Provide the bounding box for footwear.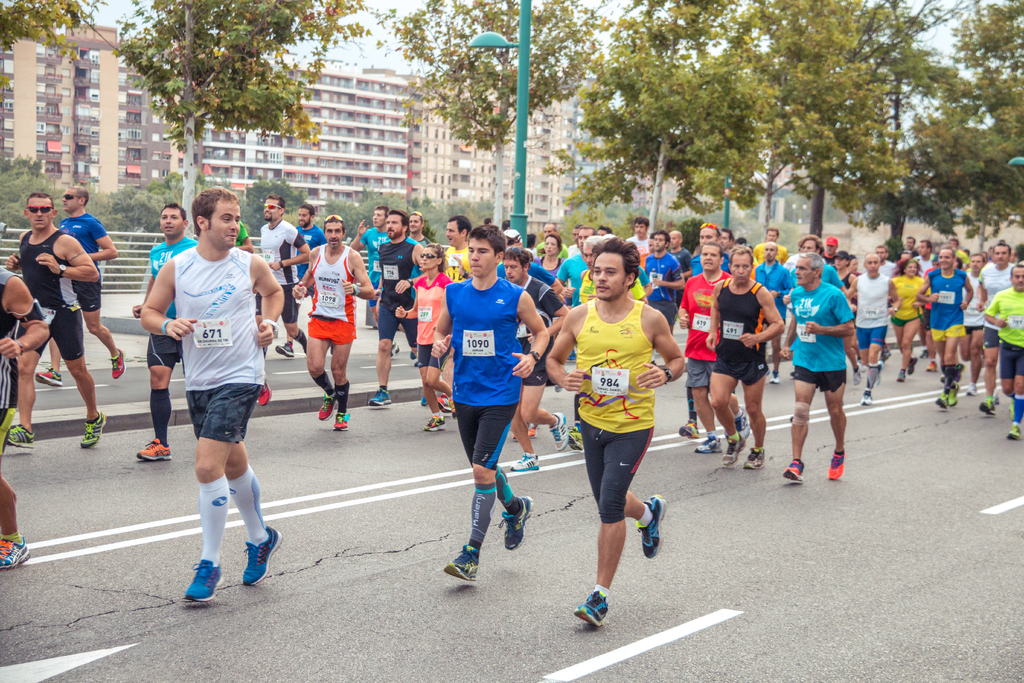
{"x1": 79, "y1": 411, "x2": 104, "y2": 446}.
